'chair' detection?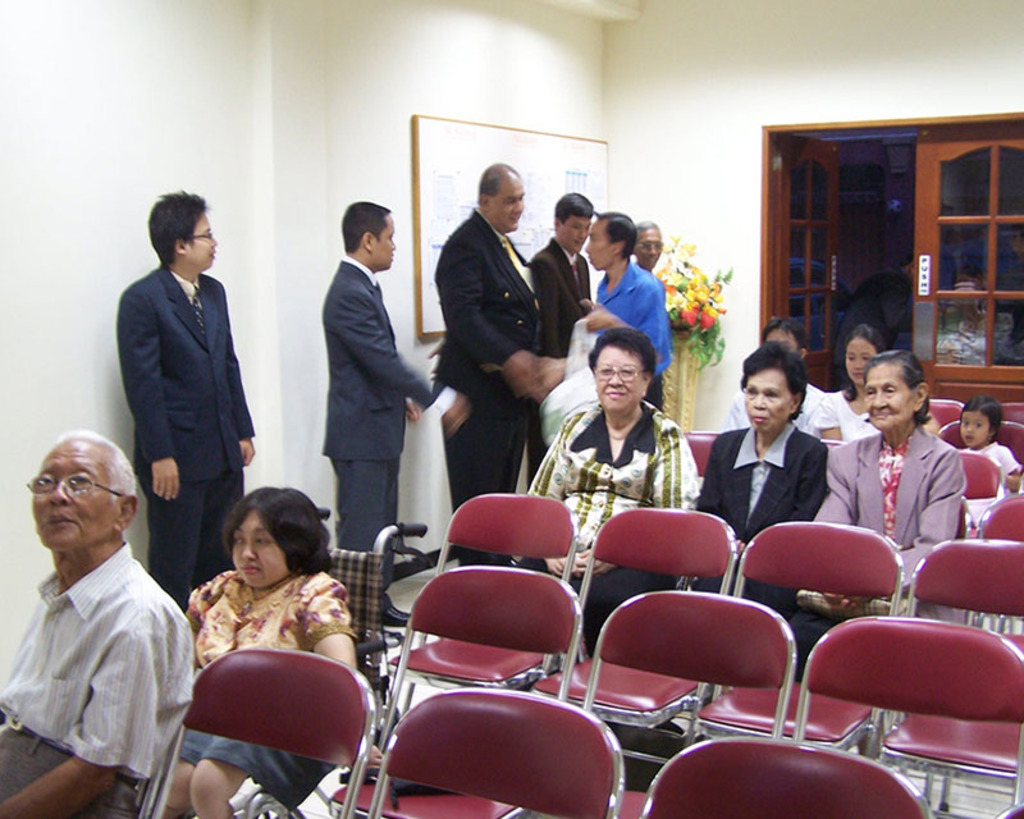
pyautogui.locateOnScreen(996, 398, 1023, 433)
